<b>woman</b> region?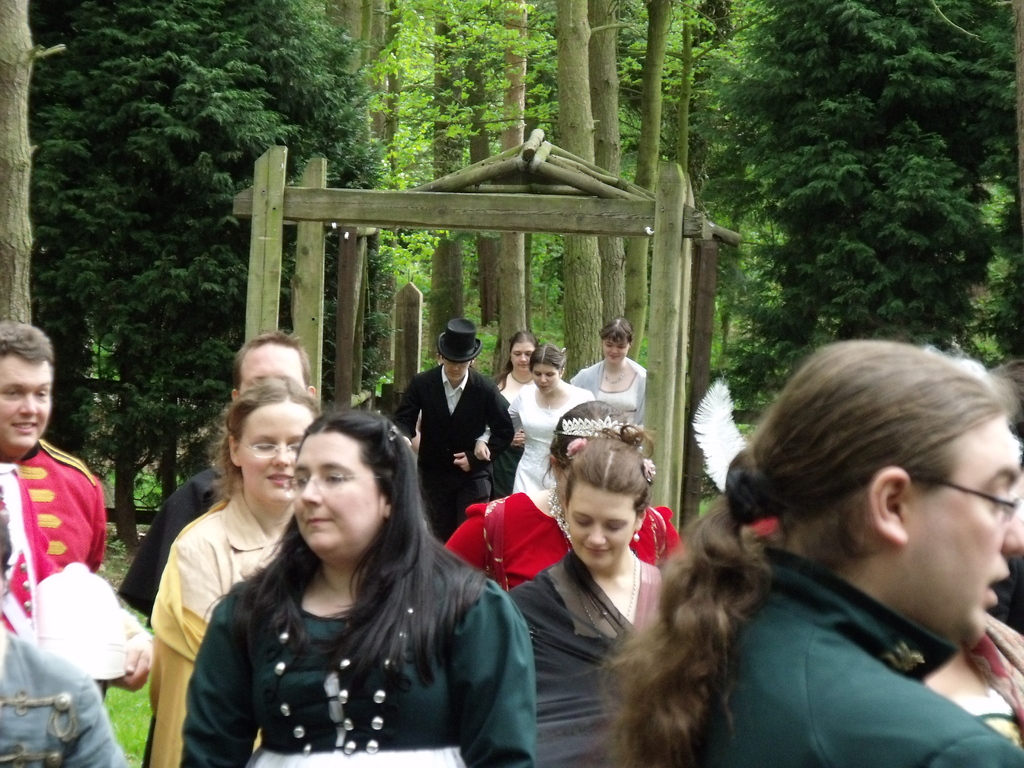
x1=497, y1=327, x2=551, y2=410
